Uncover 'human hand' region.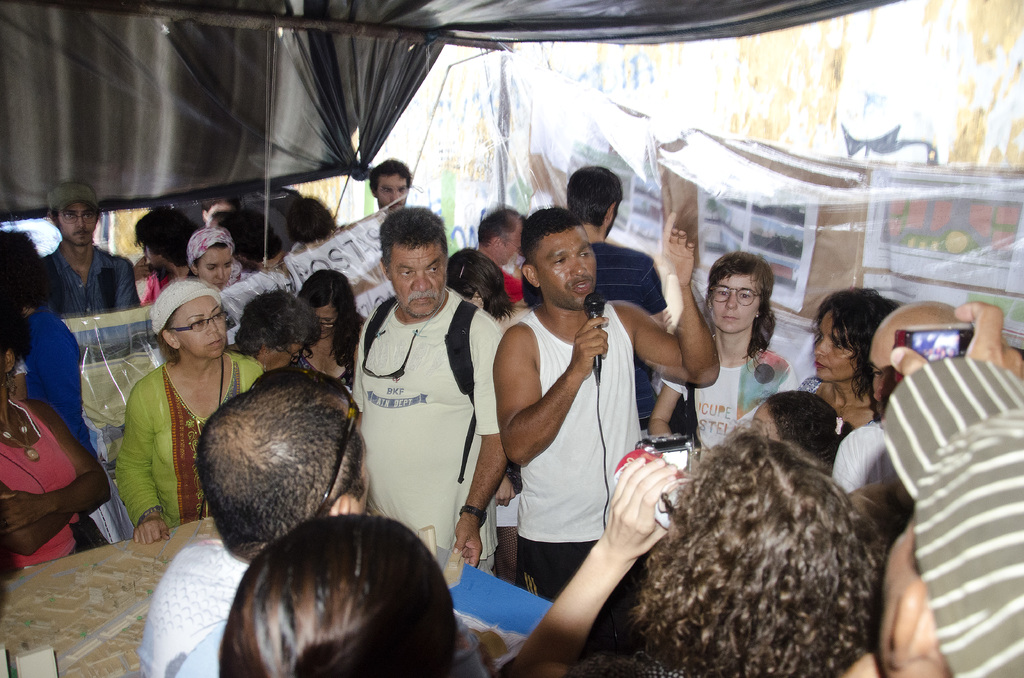
Uncovered: crop(570, 315, 610, 378).
